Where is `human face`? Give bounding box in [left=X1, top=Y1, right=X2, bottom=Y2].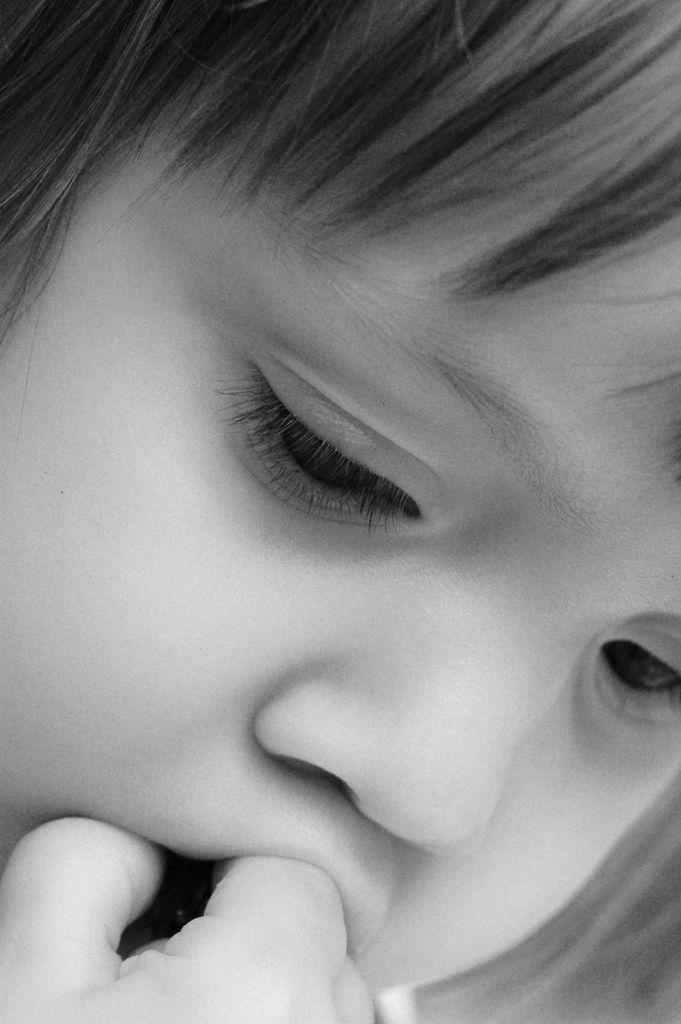
[left=0, top=0, right=680, bottom=993].
